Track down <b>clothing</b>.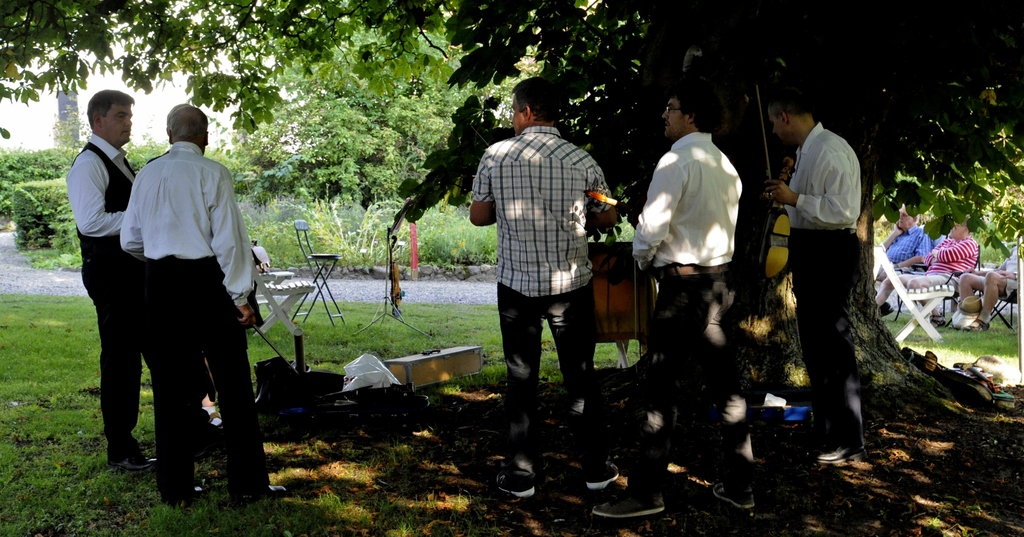
Tracked to {"left": 600, "top": 143, "right": 748, "bottom": 498}.
